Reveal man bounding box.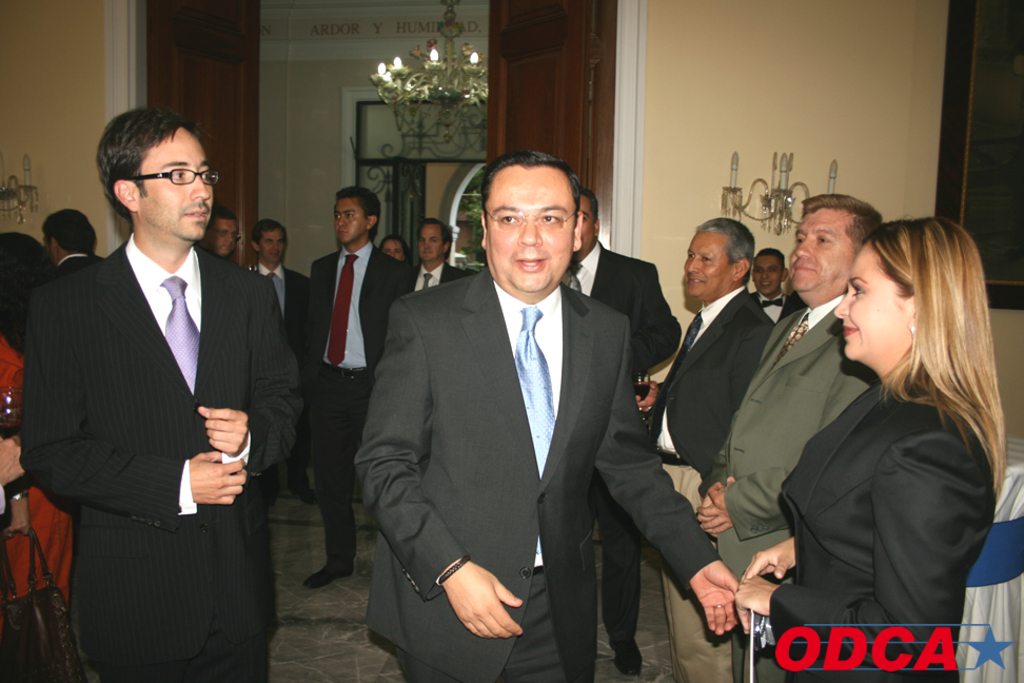
Revealed: (307, 186, 418, 592).
